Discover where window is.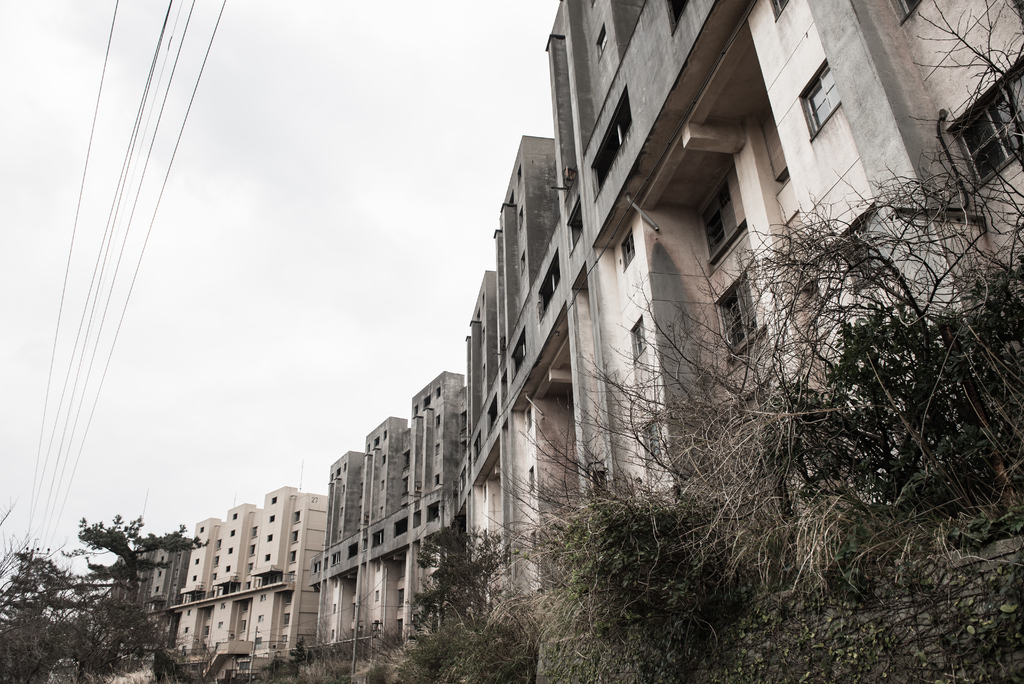
Discovered at BBox(797, 58, 849, 136).
